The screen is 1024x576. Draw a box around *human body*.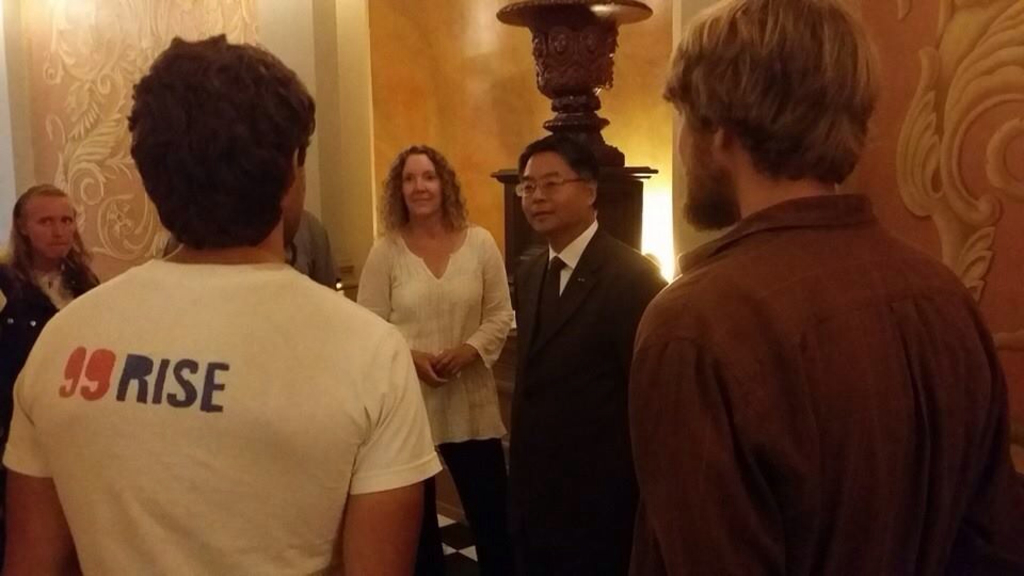
pyautogui.locateOnScreen(0, 30, 443, 575).
